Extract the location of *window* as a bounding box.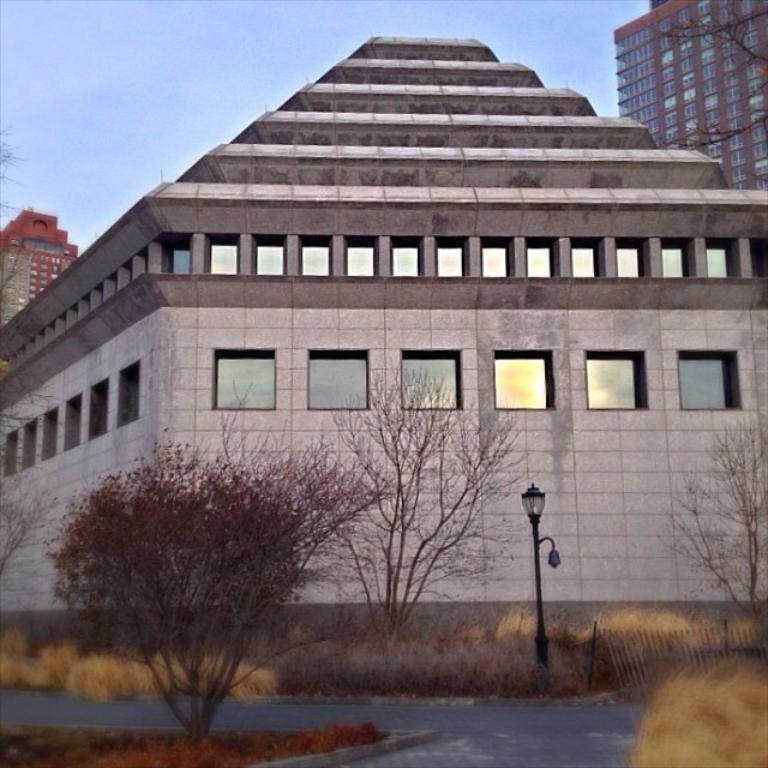
<box>582,346,647,410</box>.
